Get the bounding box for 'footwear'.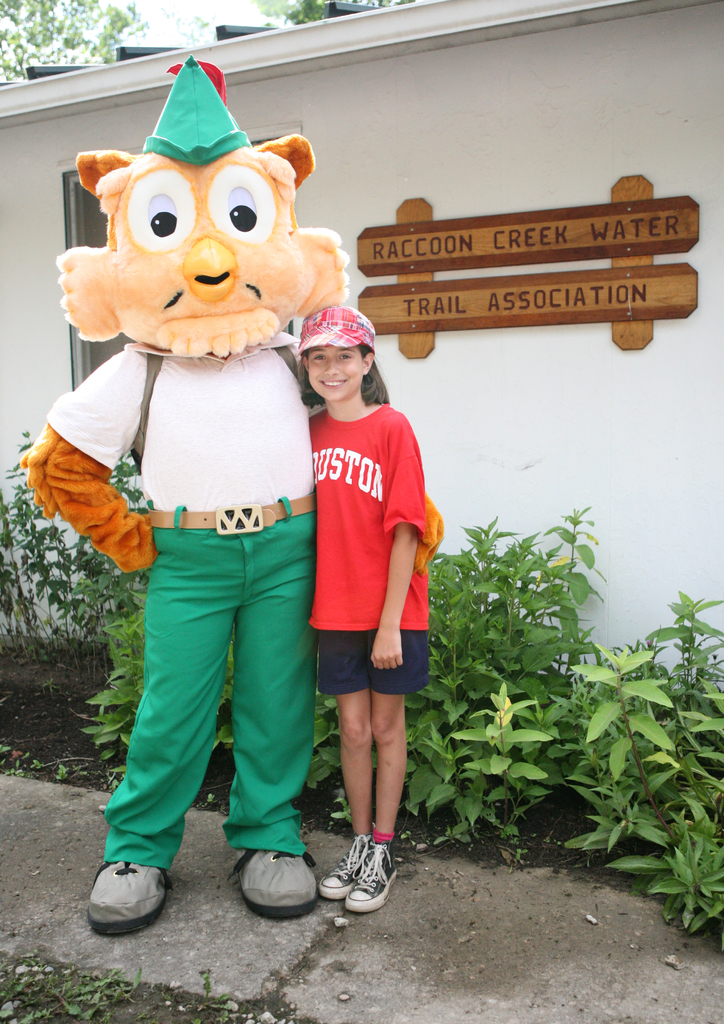
[x1=224, y1=840, x2=320, y2=933].
